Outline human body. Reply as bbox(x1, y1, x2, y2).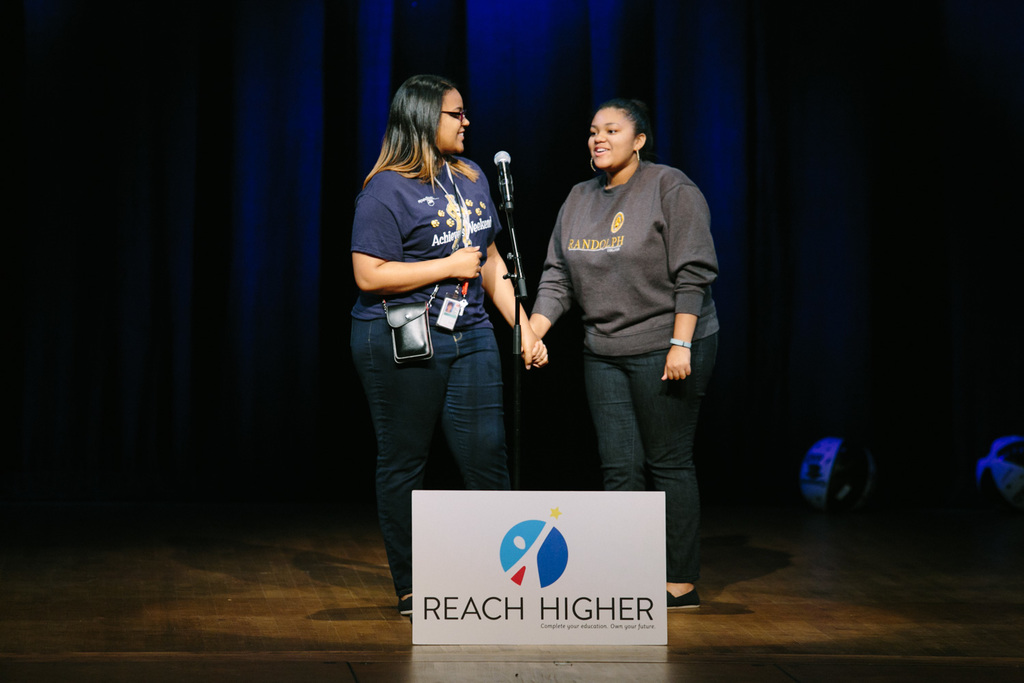
bbox(349, 75, 527, 526).
